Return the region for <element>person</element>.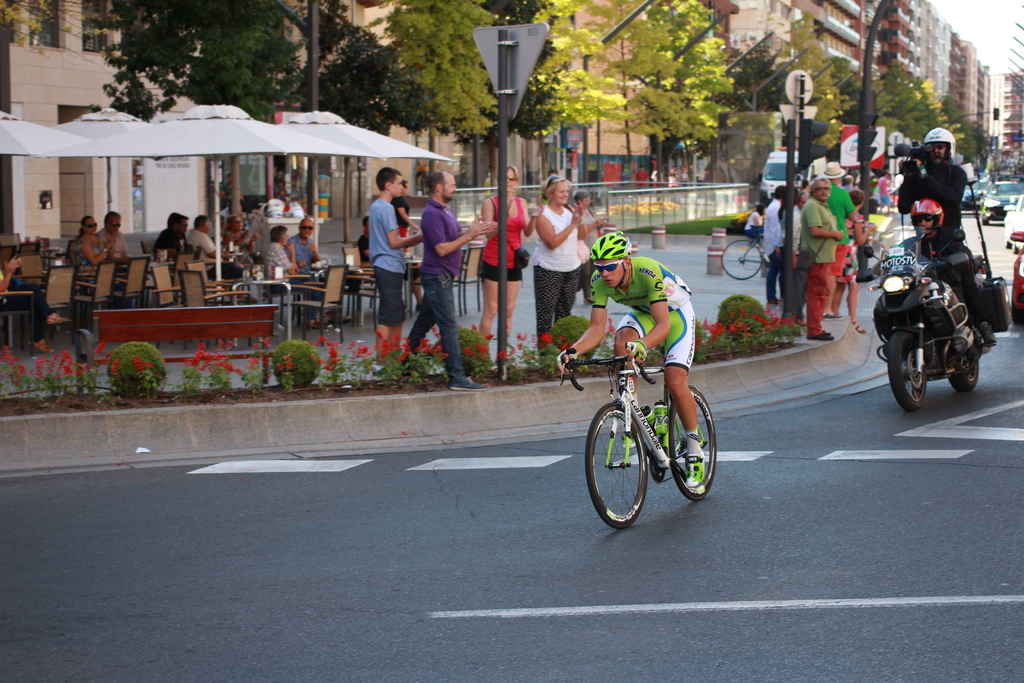
x1=798, y1=179, x2=849, y2=342.
